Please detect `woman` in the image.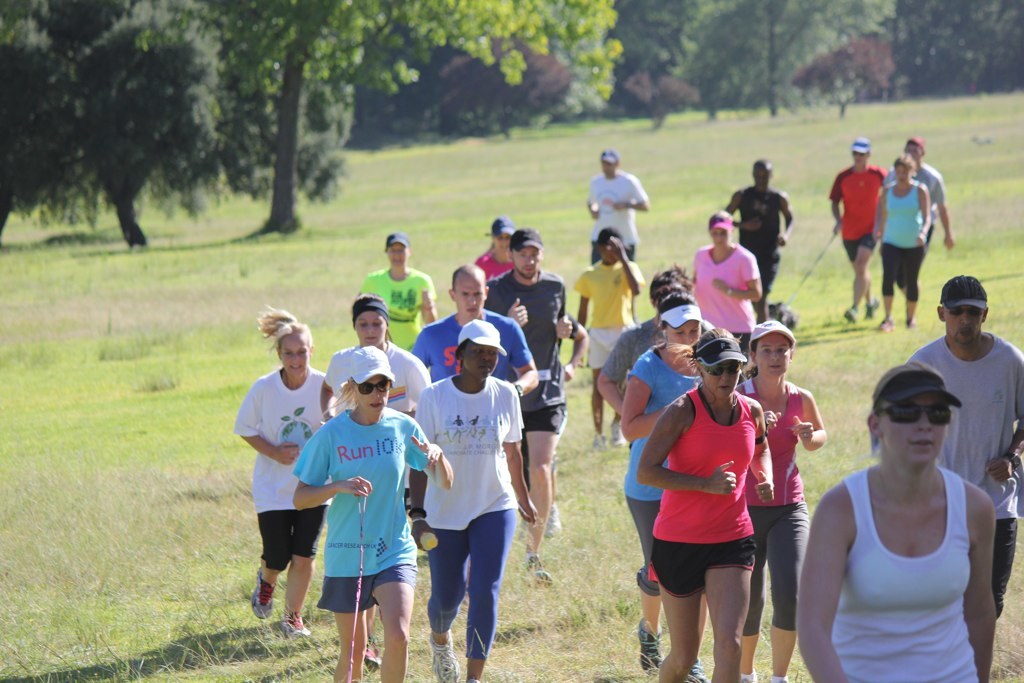
box(684, 212, 759, 365).
